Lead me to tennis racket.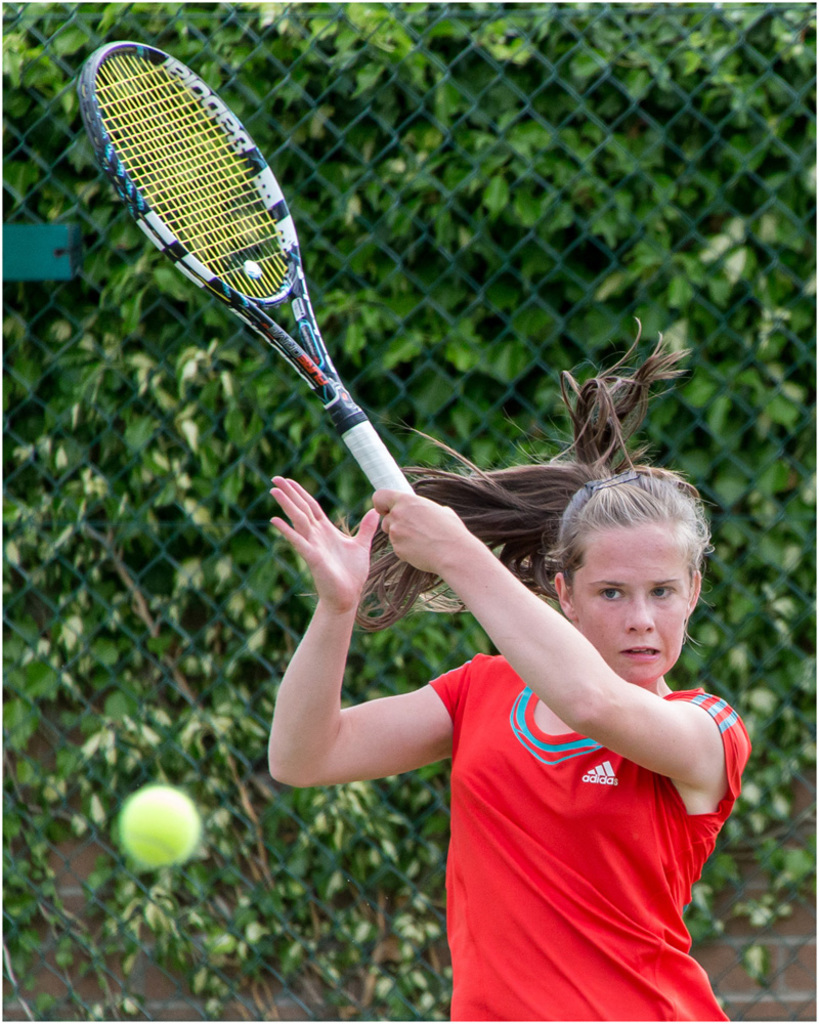
Lead to region(70, 38, 421, 505).
